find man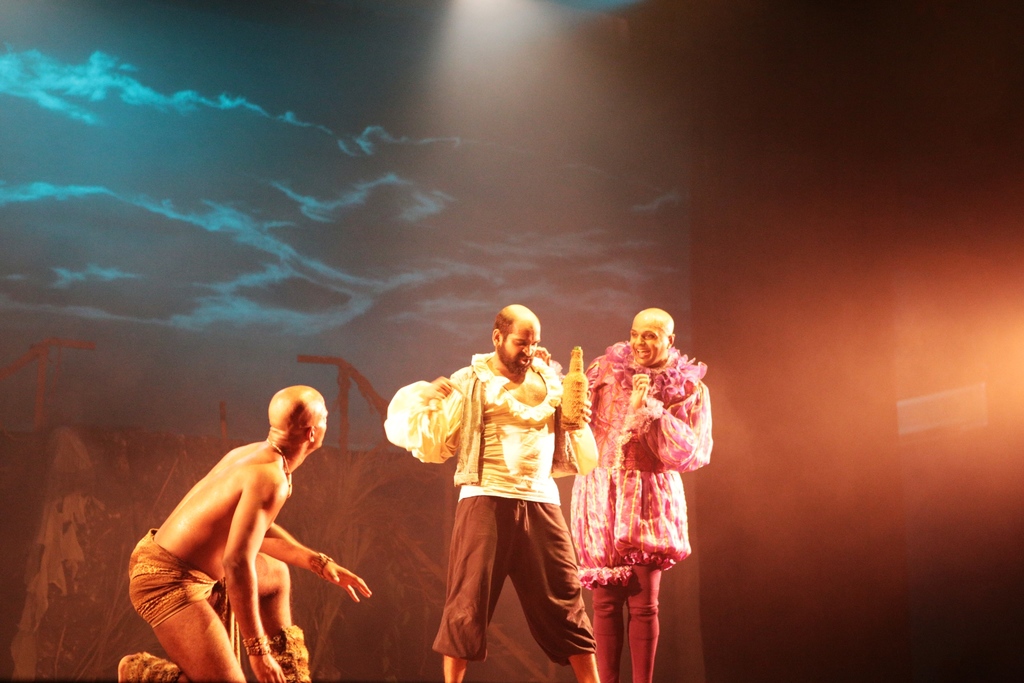
[532, 306, 714, 682]
